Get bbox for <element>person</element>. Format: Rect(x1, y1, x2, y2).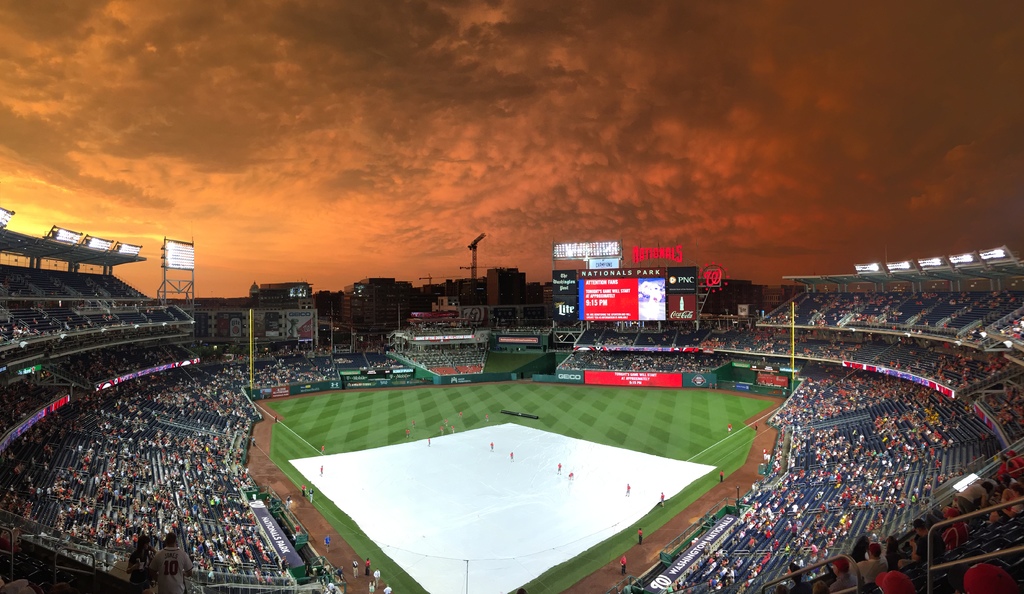
Rect(719, 467, 724, 482).
